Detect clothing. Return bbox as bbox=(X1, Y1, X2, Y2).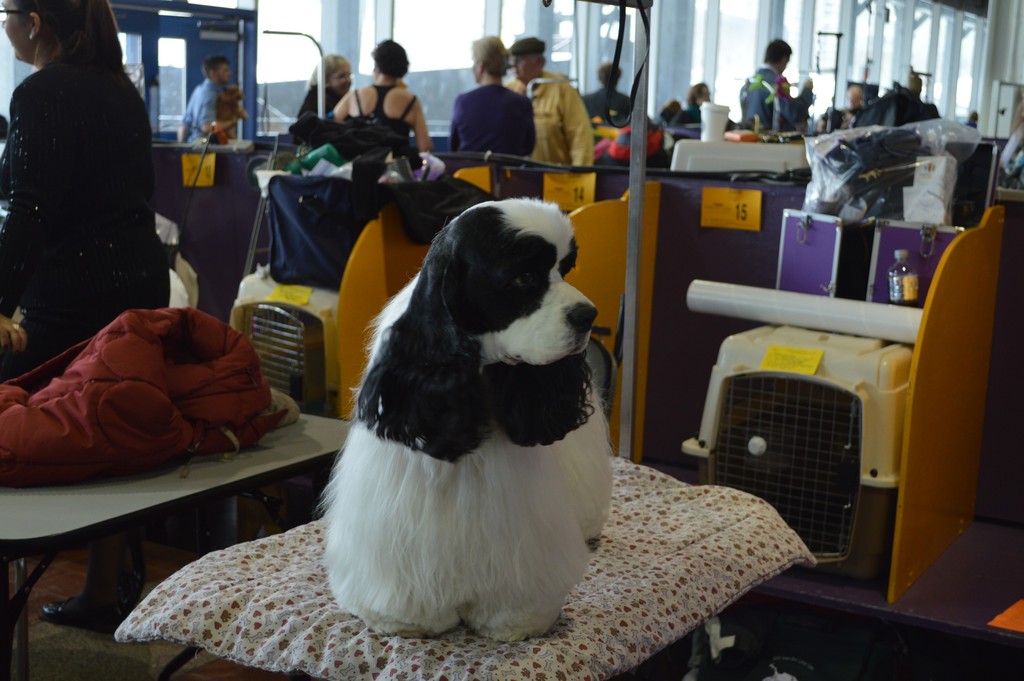
bbox=(6, 6, 180, 388).
